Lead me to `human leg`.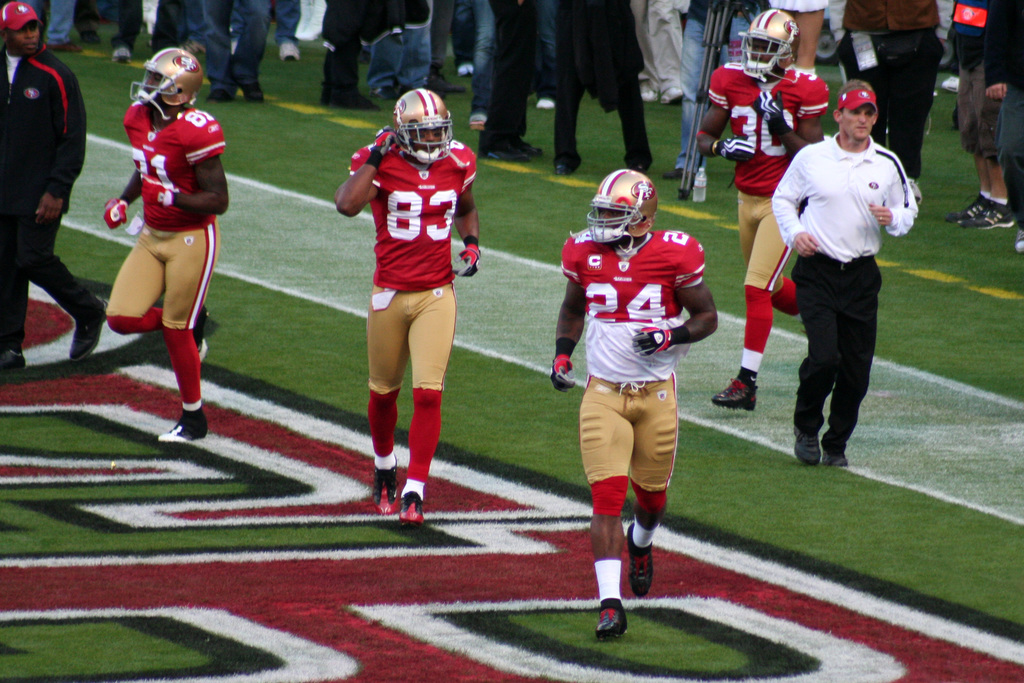
Lead to rect(330, 31, 378, 107).
